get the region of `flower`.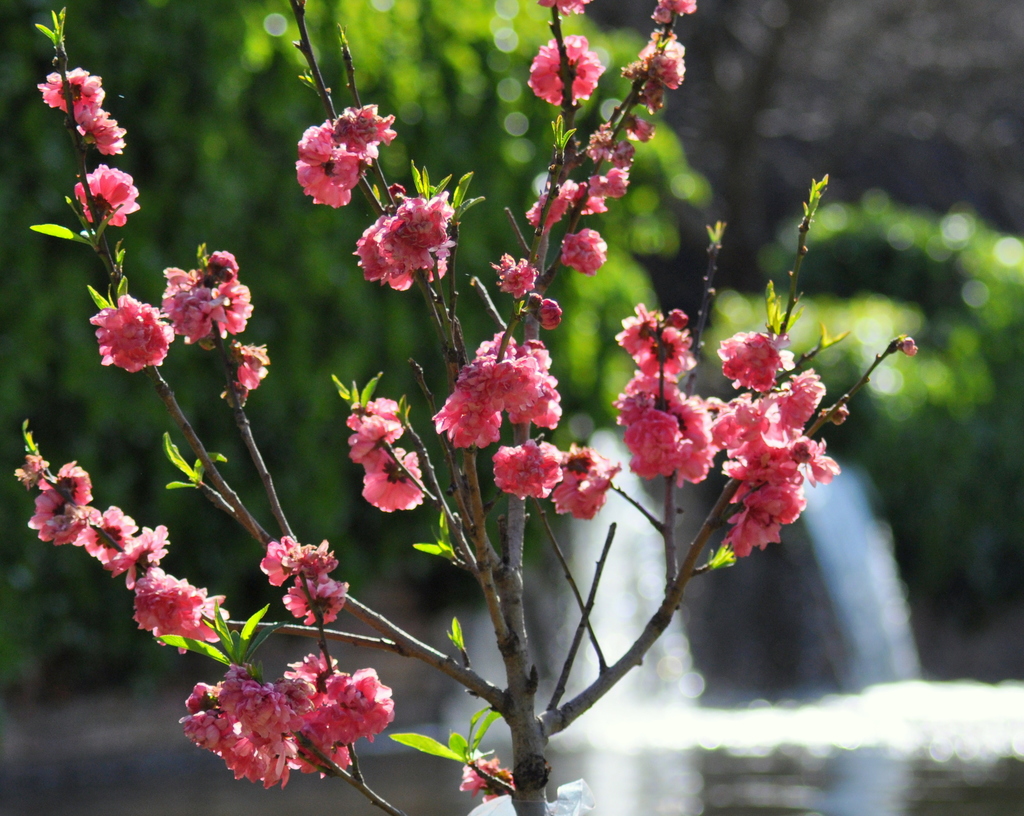
549,450,621,517.
